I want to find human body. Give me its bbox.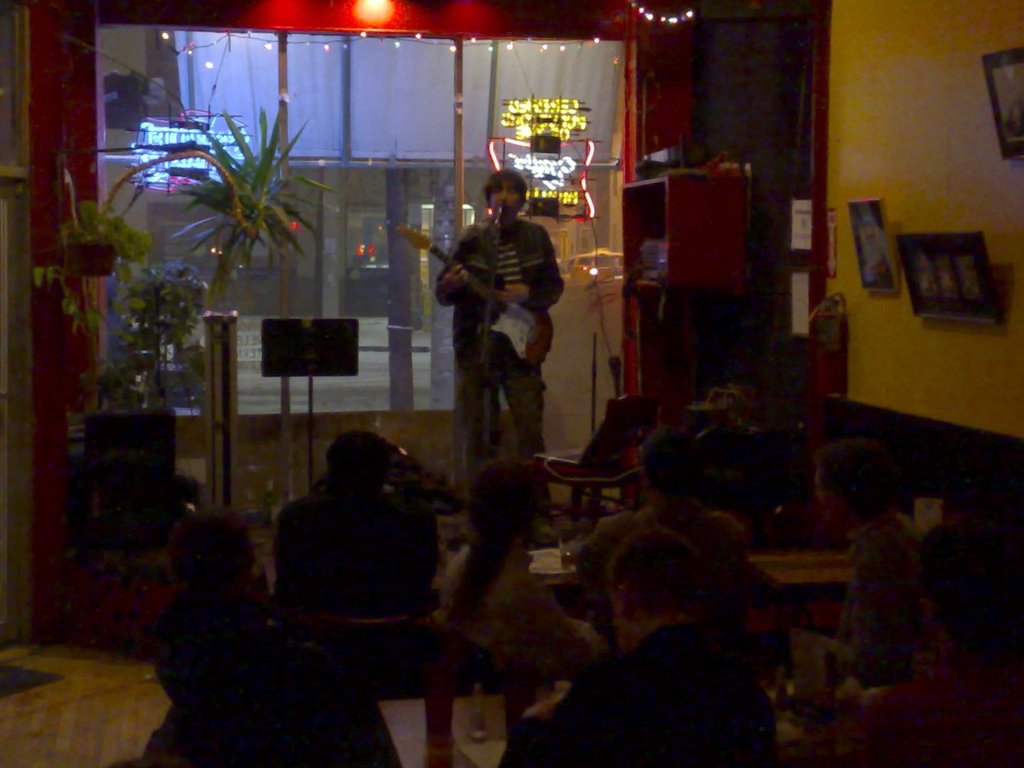
BBox(796, 441, 923, 686).
